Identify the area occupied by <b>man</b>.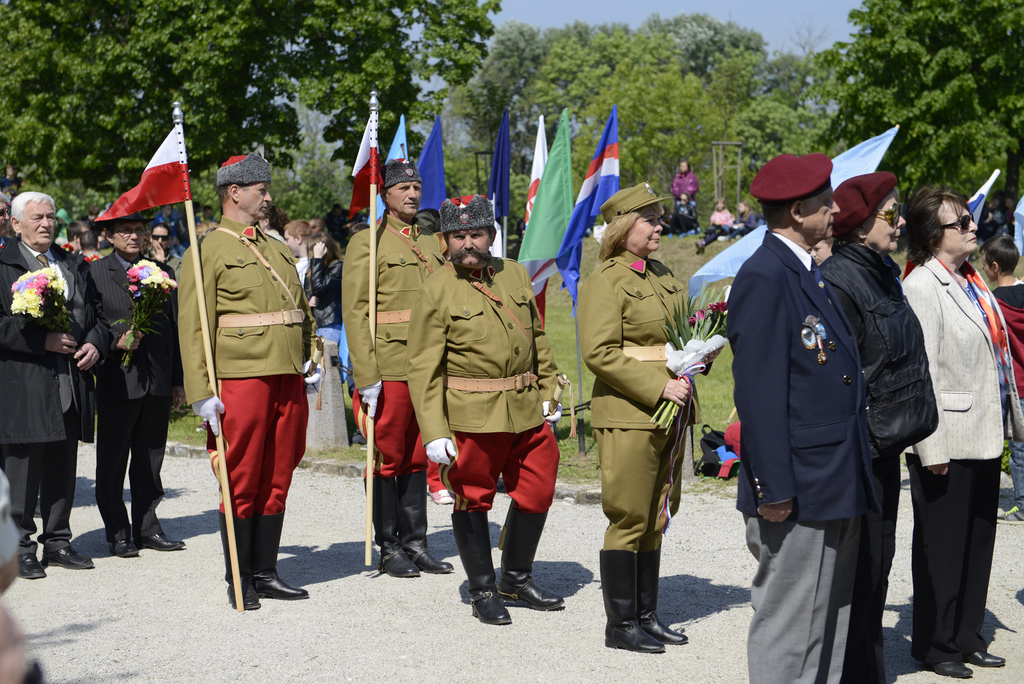
Area: 79 230 102 255.
